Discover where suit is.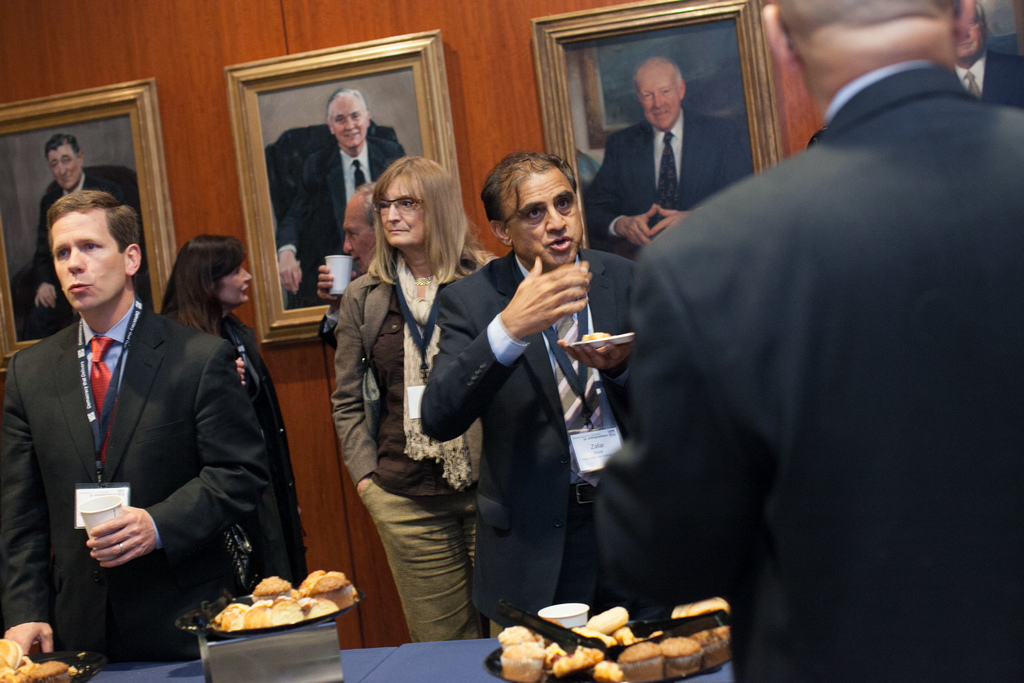
Discovered at 278 144 404 309.
